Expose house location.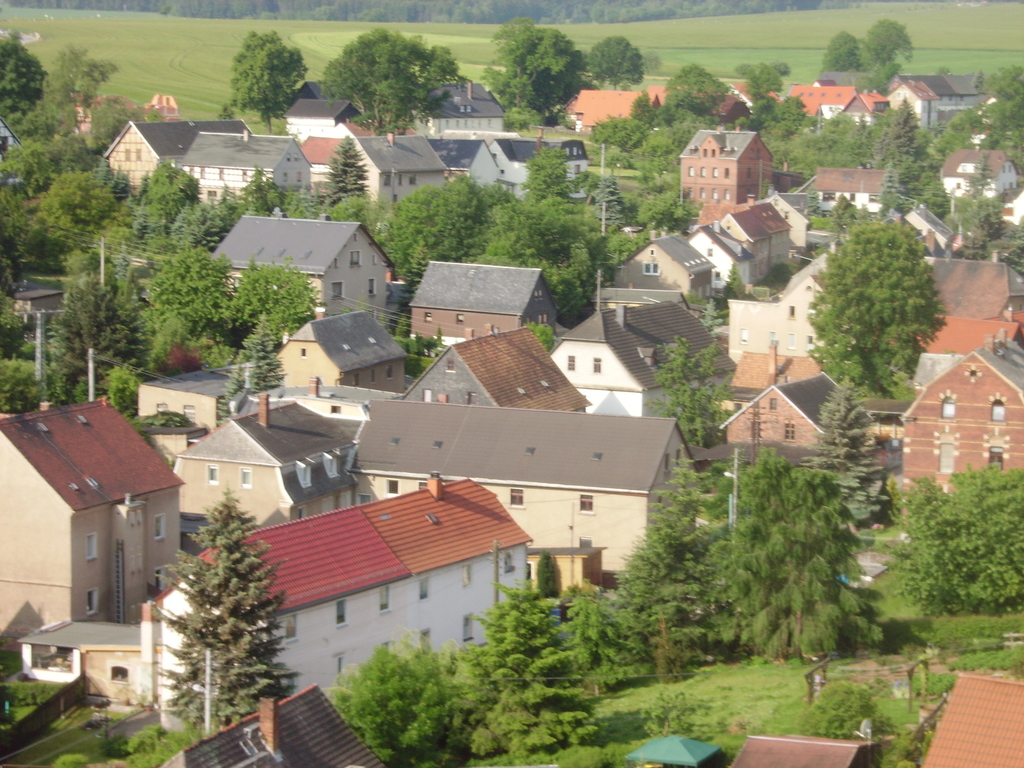
Exposed at left=0, top=395, right=191, bottom=668.
